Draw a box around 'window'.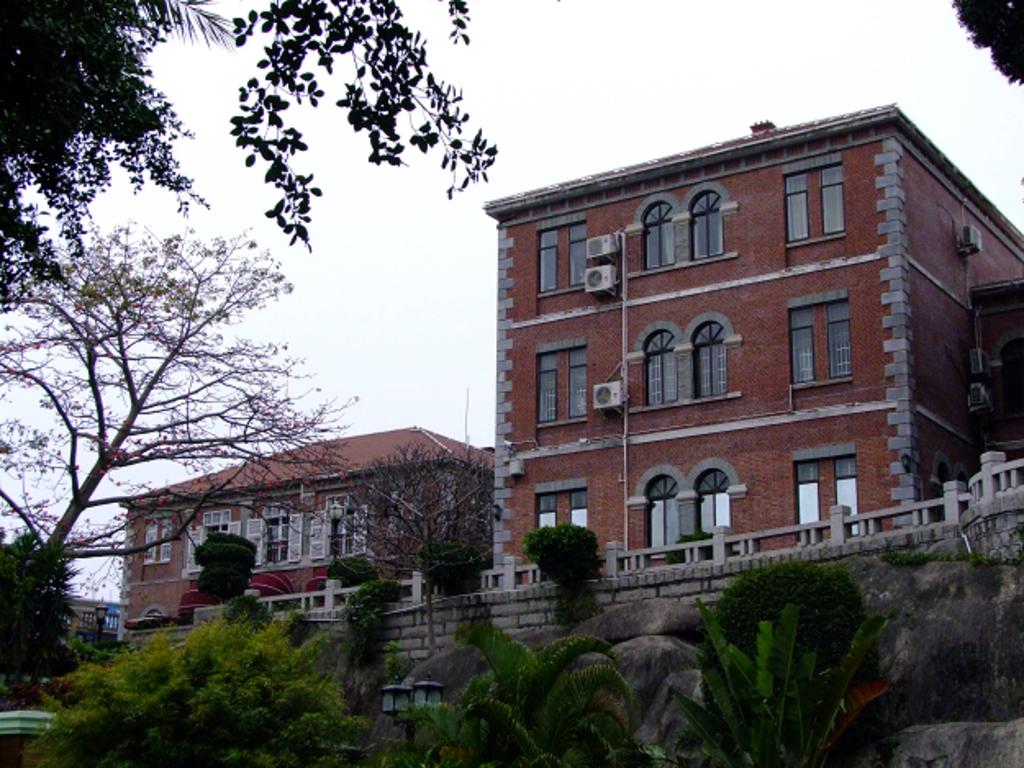
box(310, 495, 370, 562).
